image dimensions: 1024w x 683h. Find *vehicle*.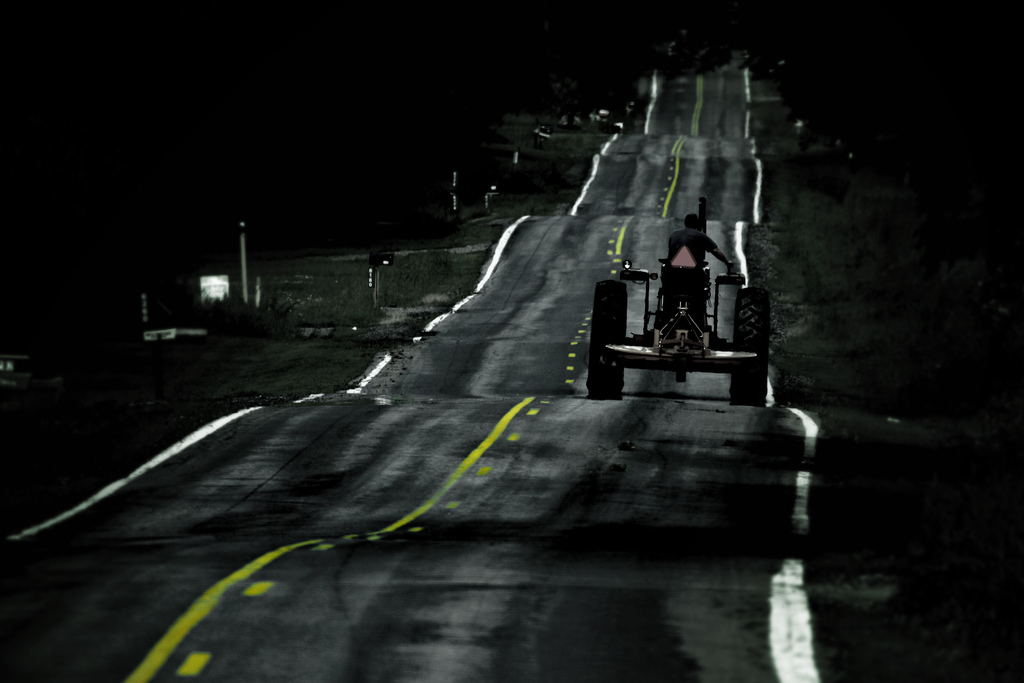
select_region(588, 224, 765, 374).
